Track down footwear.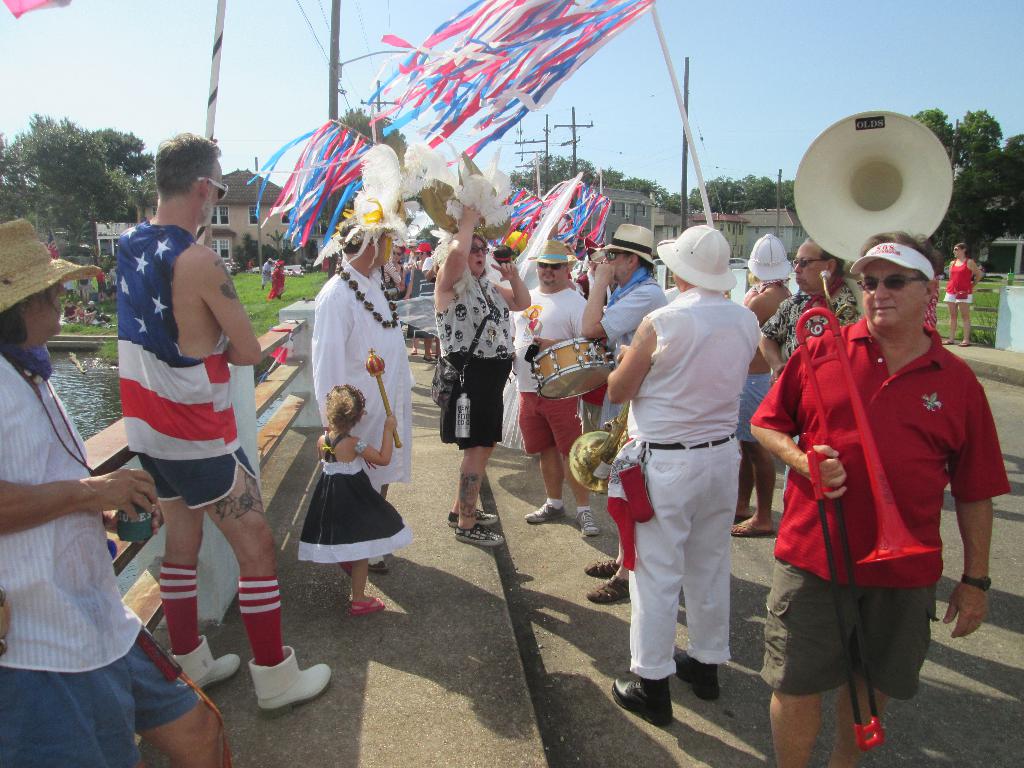
Tracked to <bbox>677, 652, 721, 701</bbox>.
